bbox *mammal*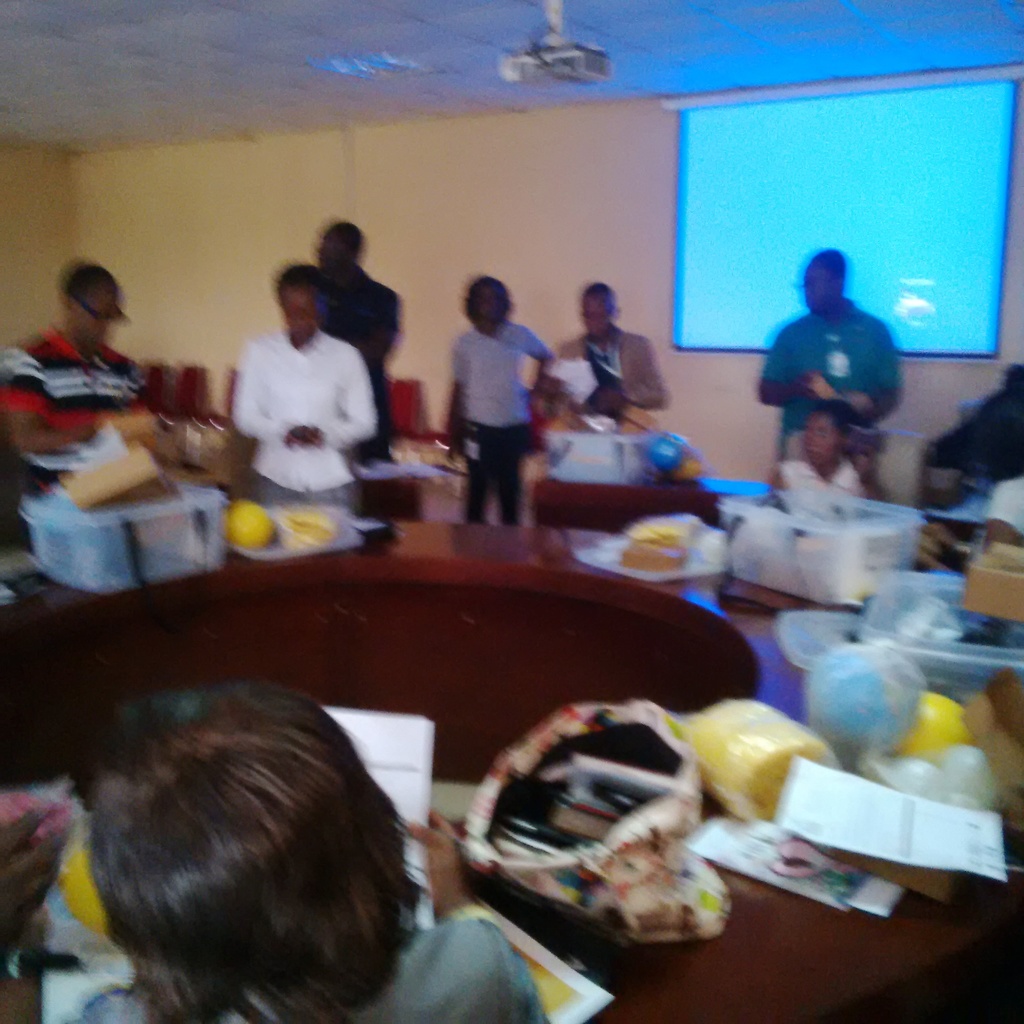
82/671/428/1020
